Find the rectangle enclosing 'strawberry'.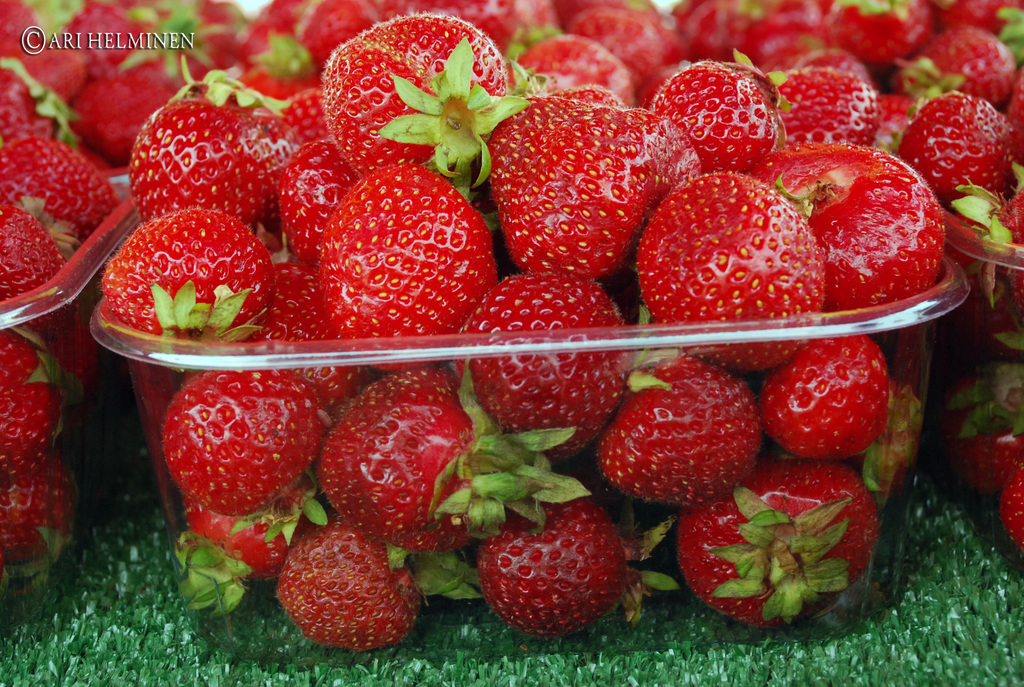
[246, 256, 367, 413].
